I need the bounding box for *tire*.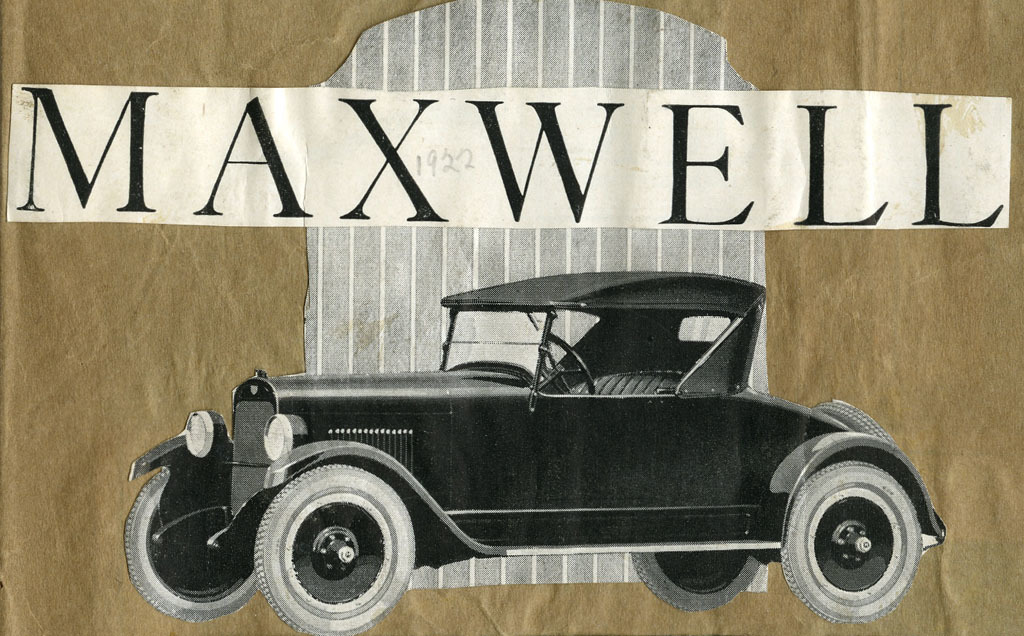
Here it is: rect(813, 403, 895, 446).
